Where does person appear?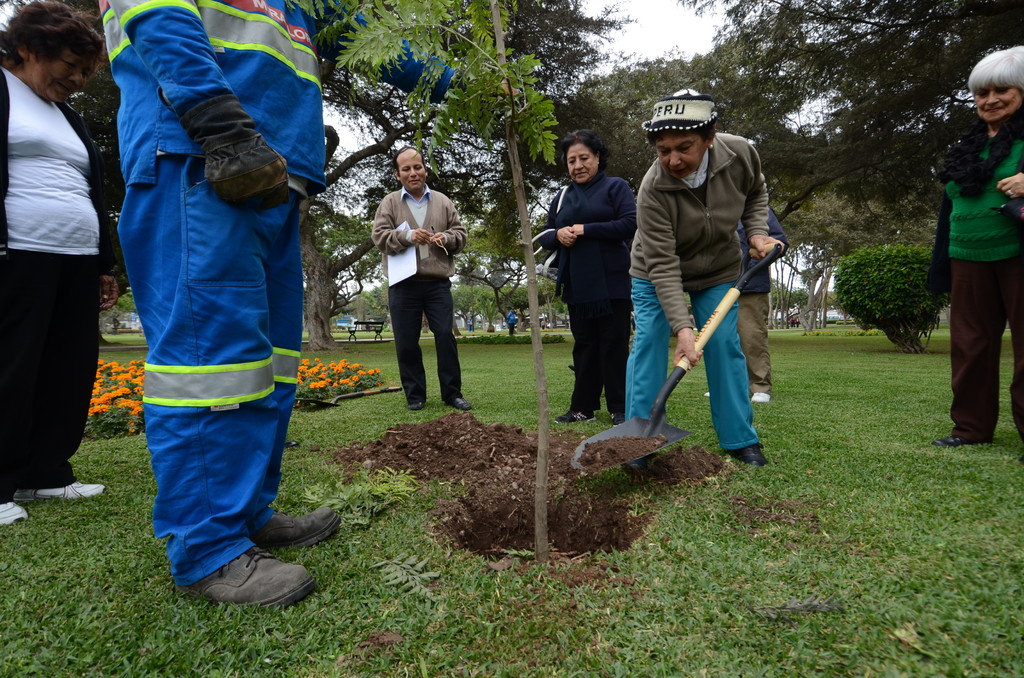
Appears at bbox=(528, 123, 638, 428).
